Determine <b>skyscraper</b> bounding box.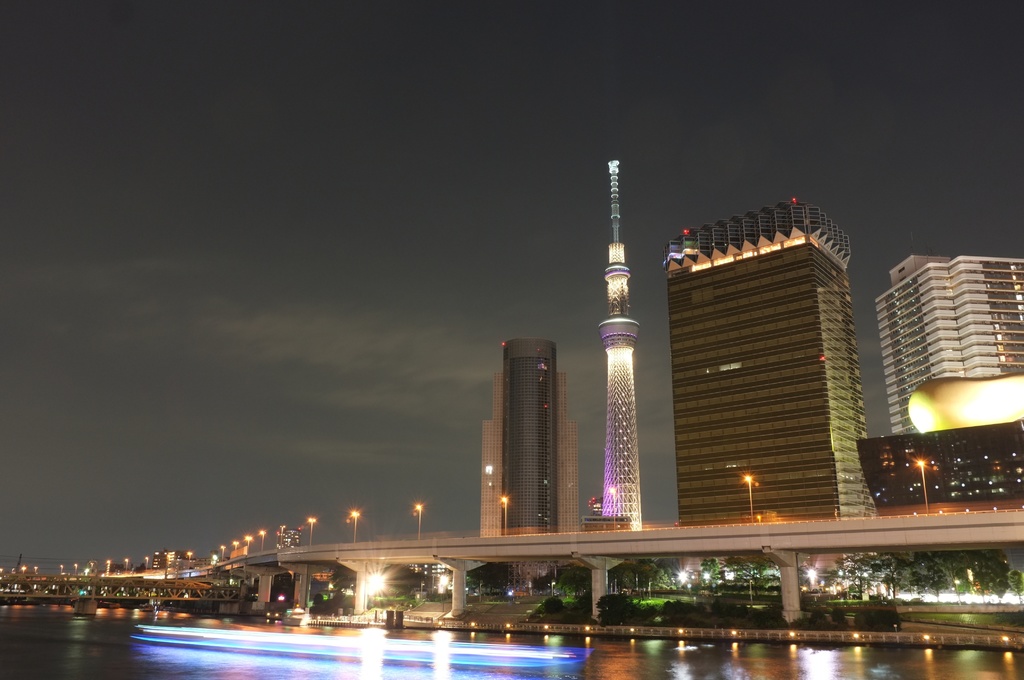
Determined: (left=479, top=331, right=592, bottom=542).
